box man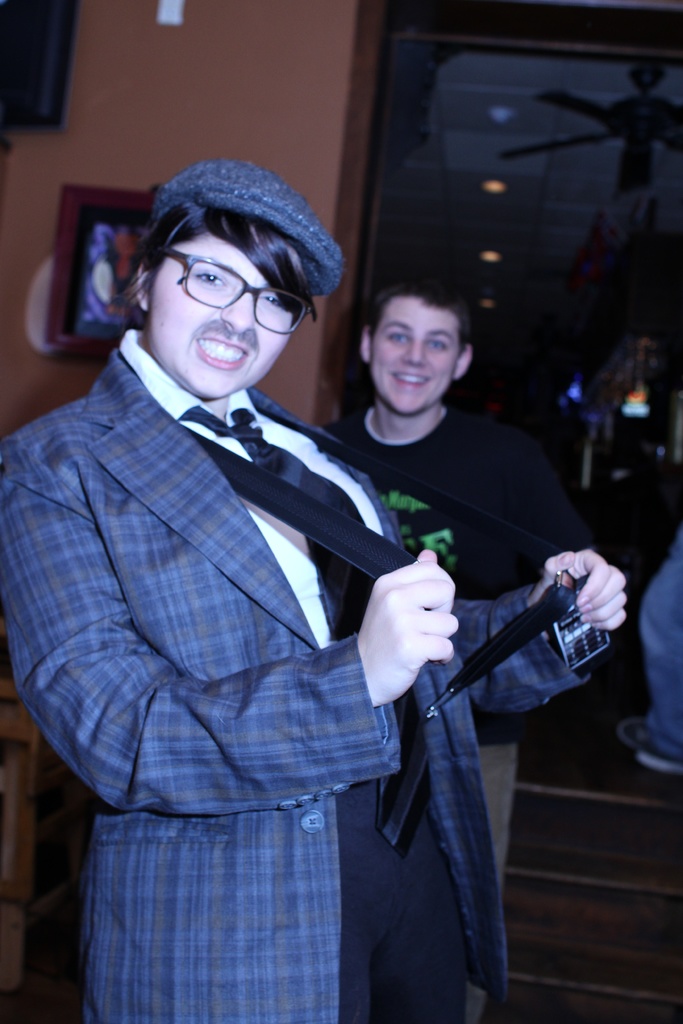
BBox(310, 268, 564, 894)
